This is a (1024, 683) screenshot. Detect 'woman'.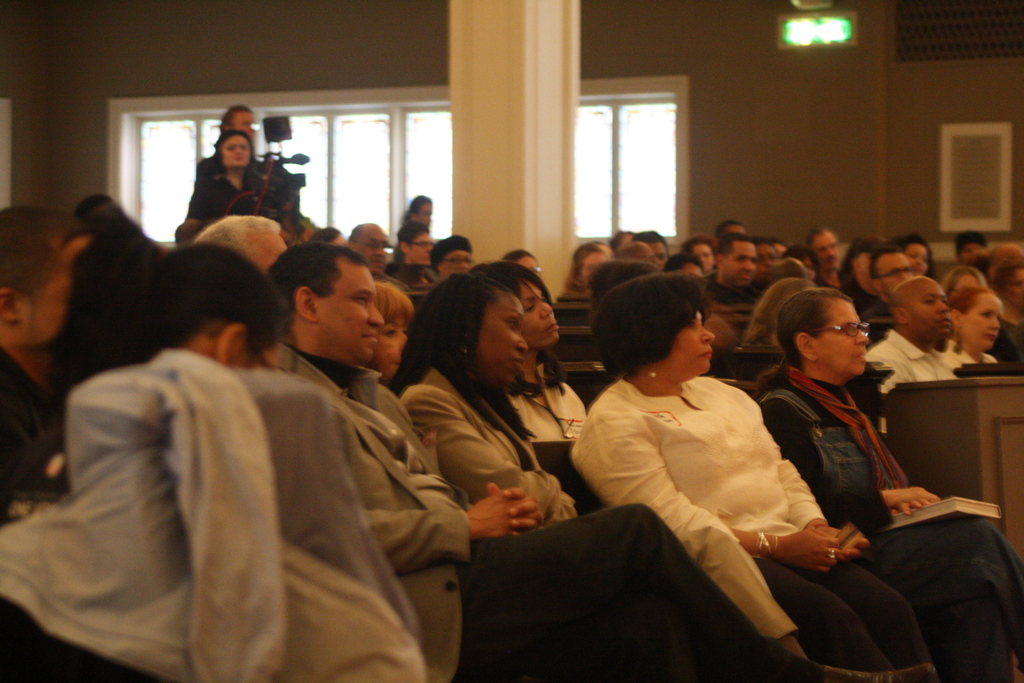
bbox=(370, 277, 421, 386).
